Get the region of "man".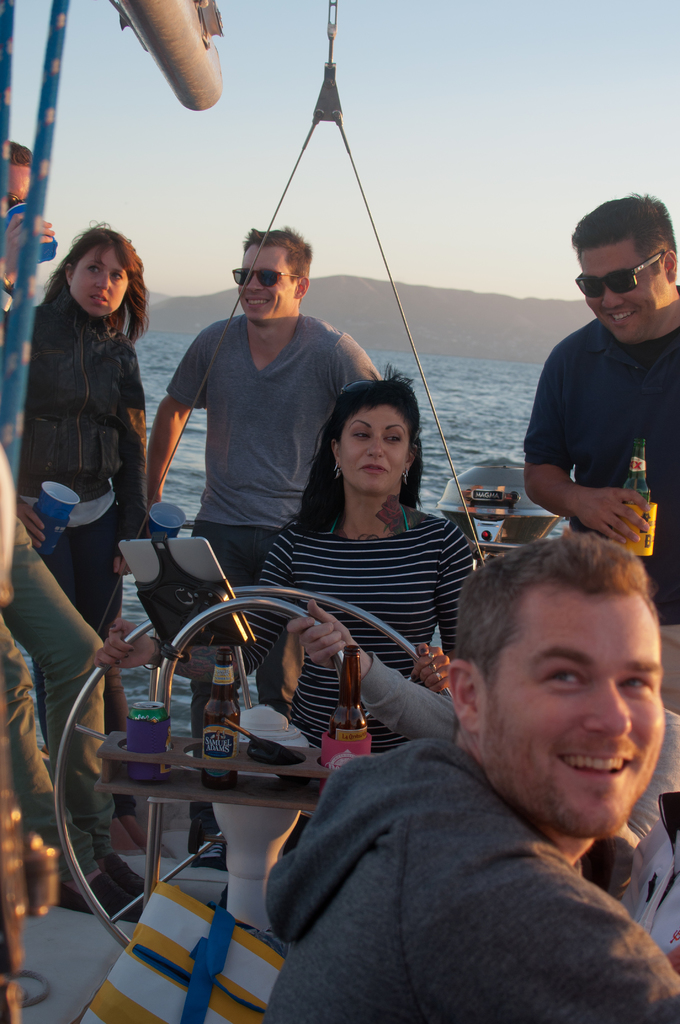
x1=145 y1=217 x2=394 y2=604.
